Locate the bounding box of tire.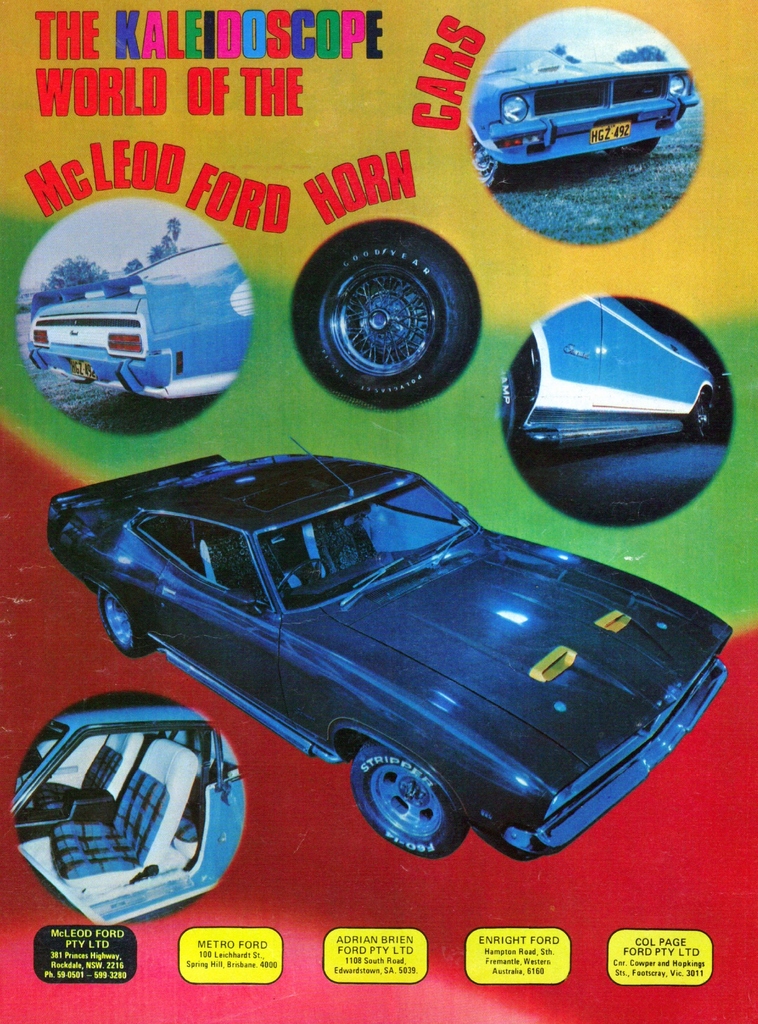
Bounding box: bbox=[310, 236, 458, 402].
